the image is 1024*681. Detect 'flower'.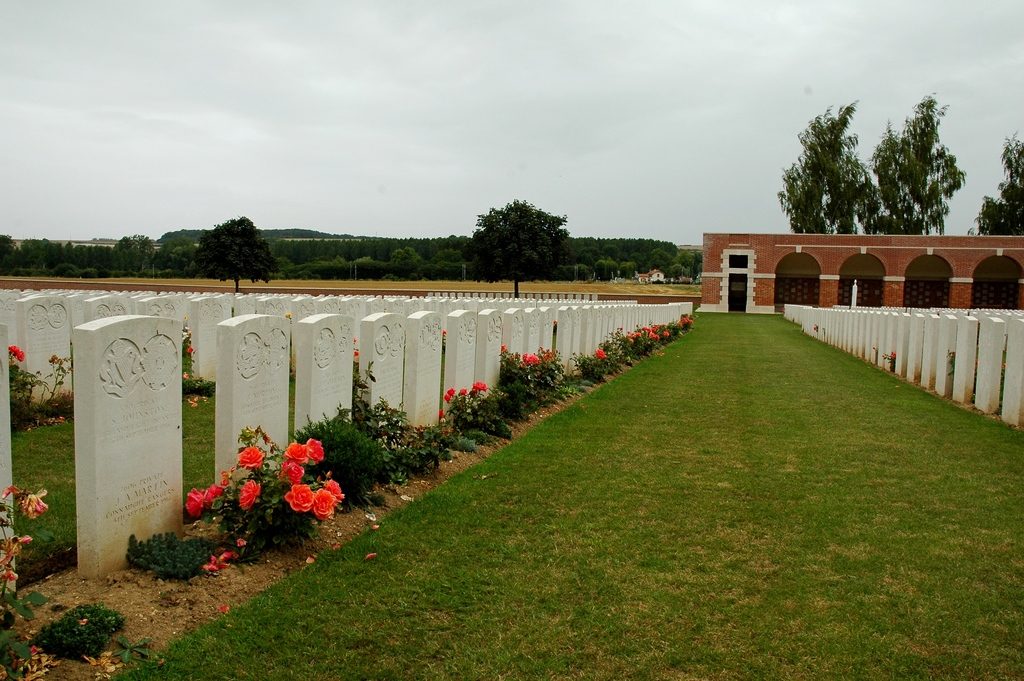
Detection: crop(460, 384, 470, 395).
